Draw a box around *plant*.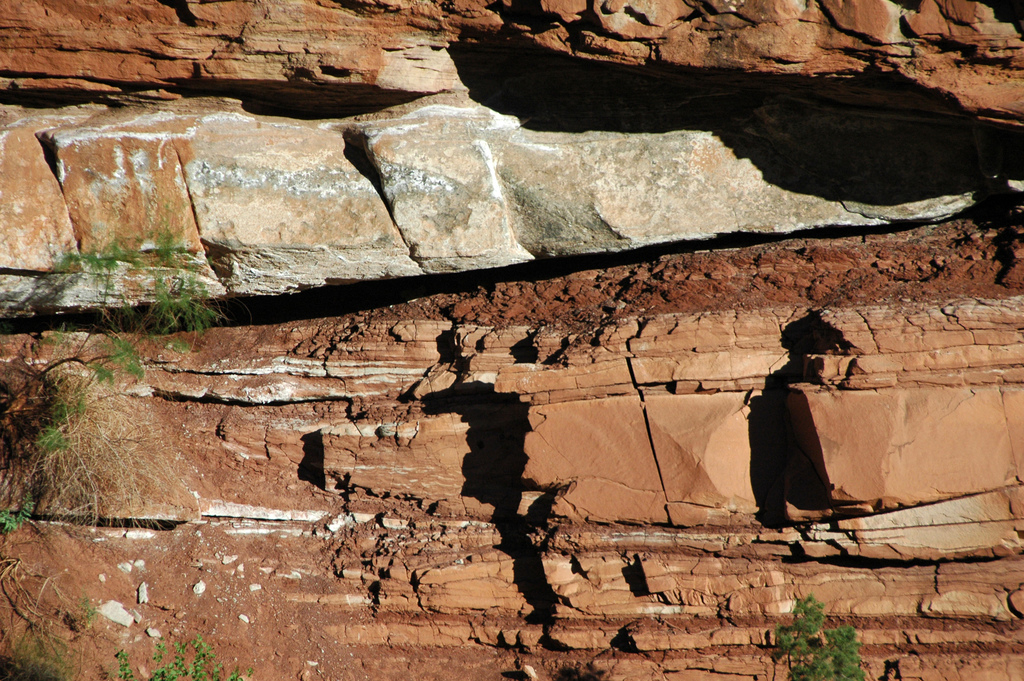
[x1=765, y1=598, x2=868, y2=680].
